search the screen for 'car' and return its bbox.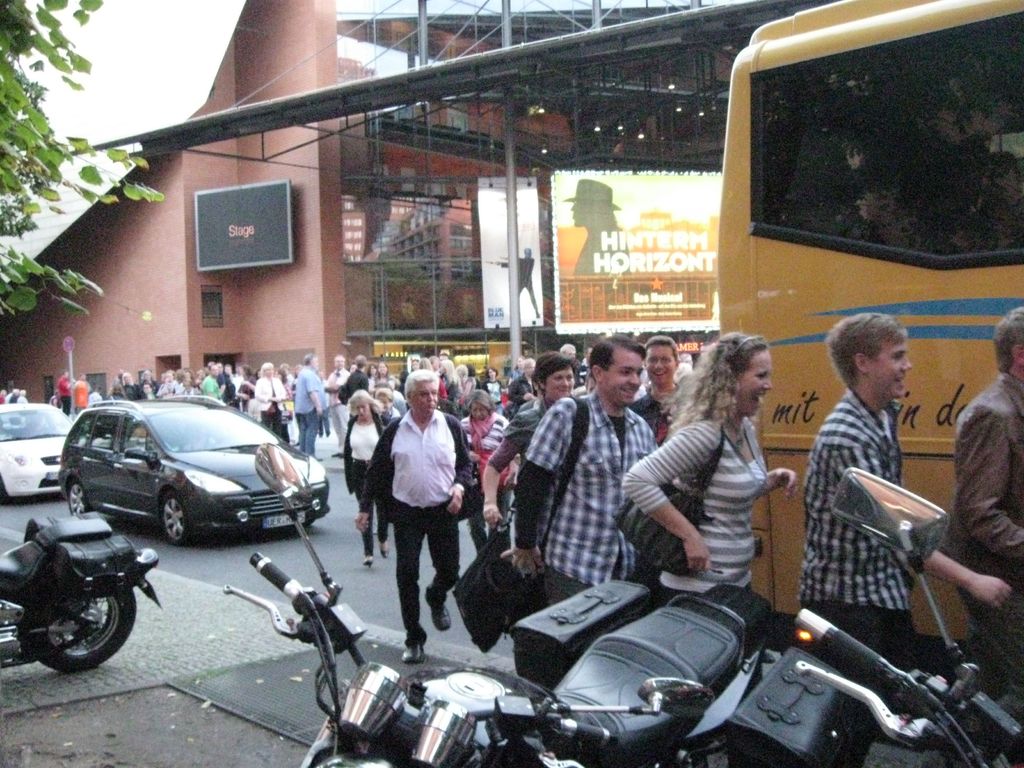
Found: Rect(0, 405, 74, 508).
